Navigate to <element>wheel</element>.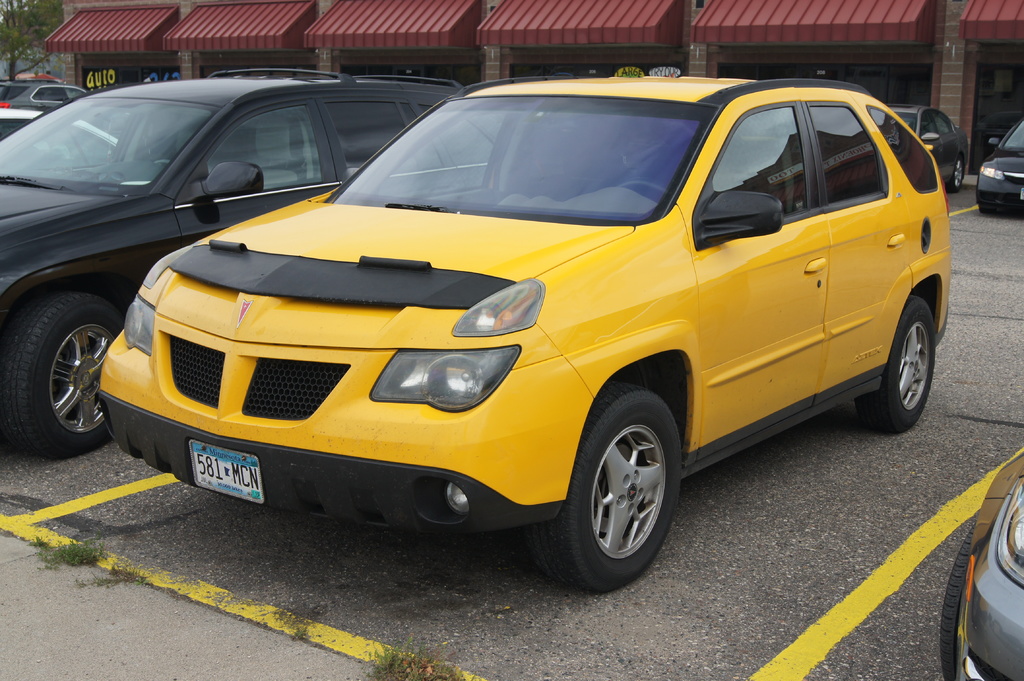
Navigation target: l=618, t=179, r=669, b=193.
